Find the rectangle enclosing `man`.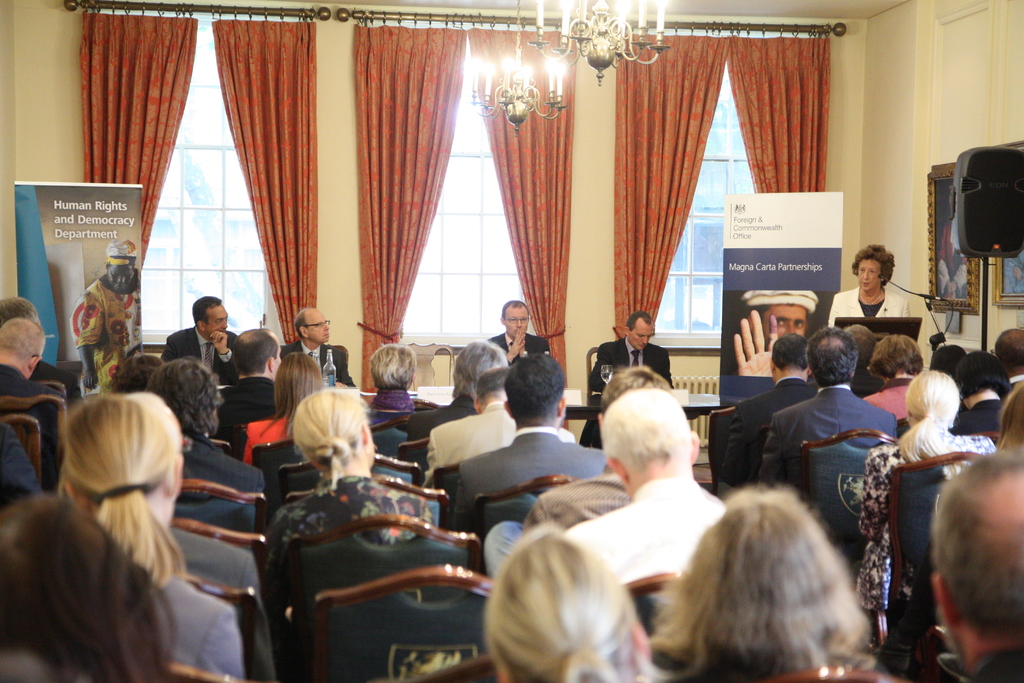
left=932, top=442, right=1023, bottom=682.
